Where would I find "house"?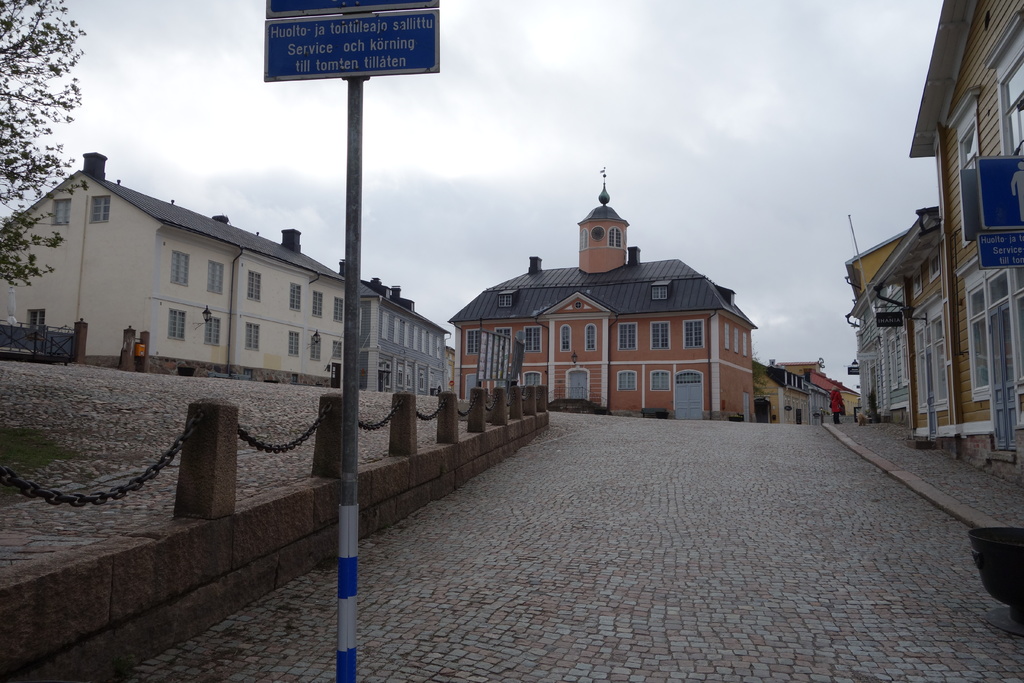
At [left=458, top=190, right=782, bottom=429].
